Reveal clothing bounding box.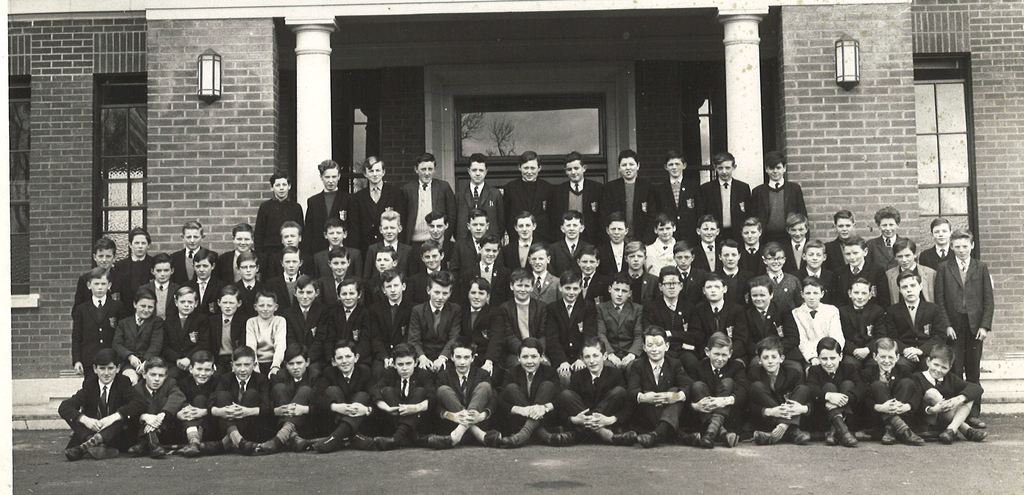
Revealed: detection(941, 256, 1002, 417).
